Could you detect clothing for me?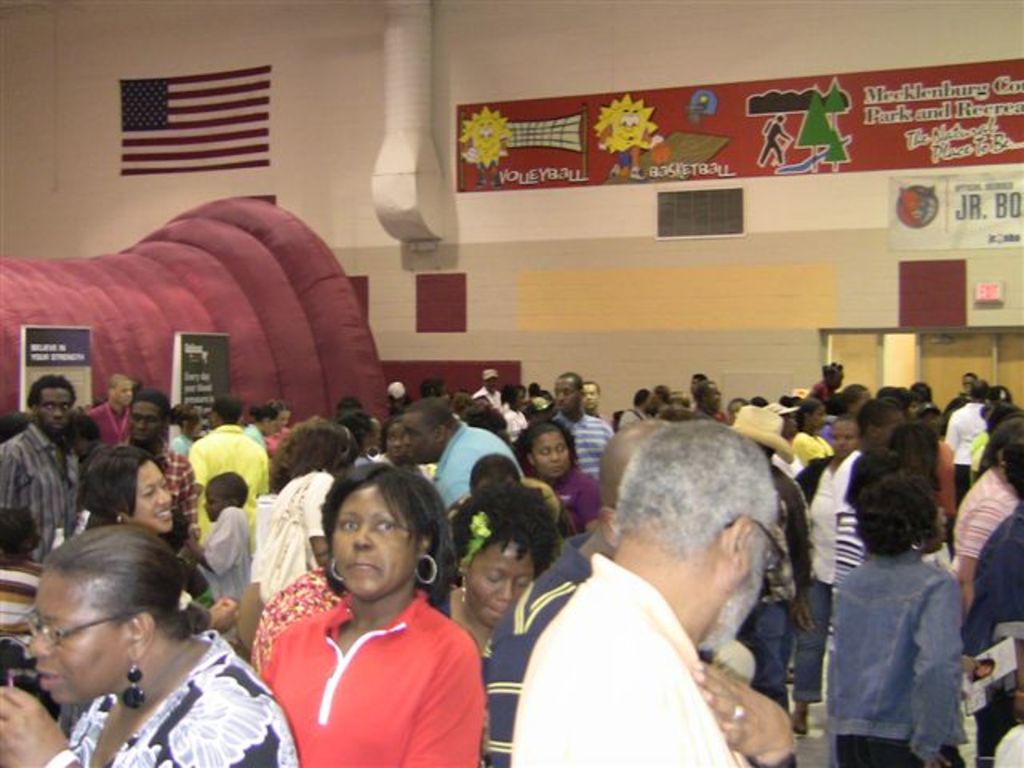
Detection result: region(0, 421, 85, 557).
